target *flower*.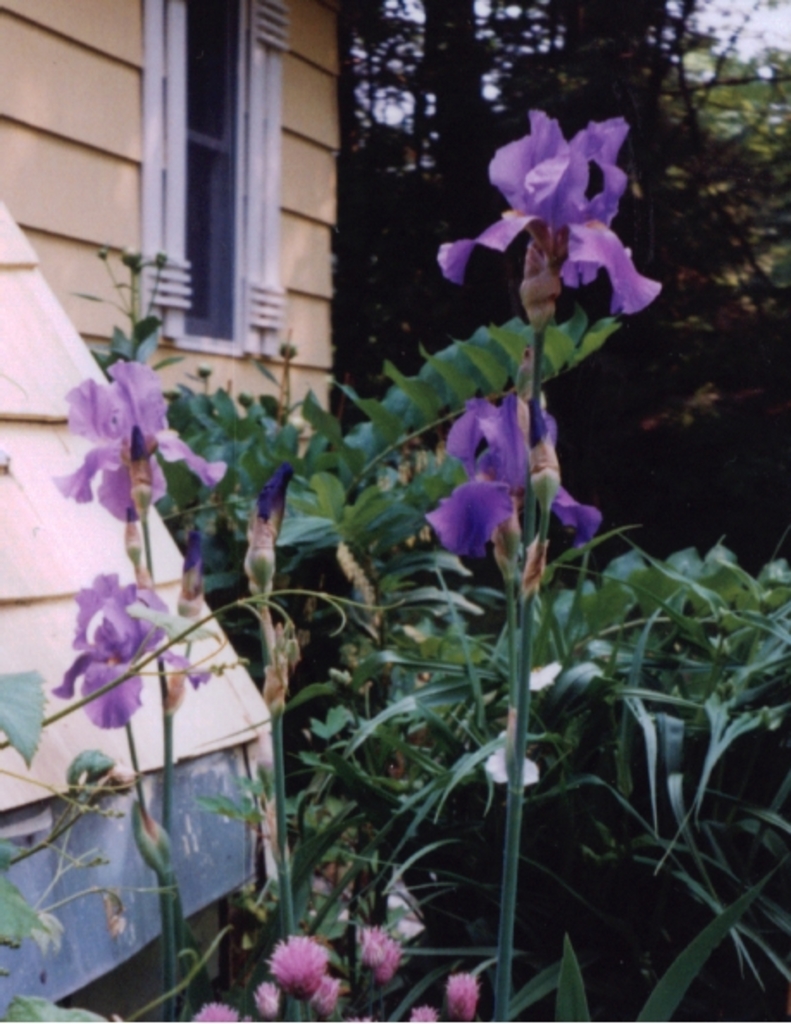
Target region: (526,662,564,696).
